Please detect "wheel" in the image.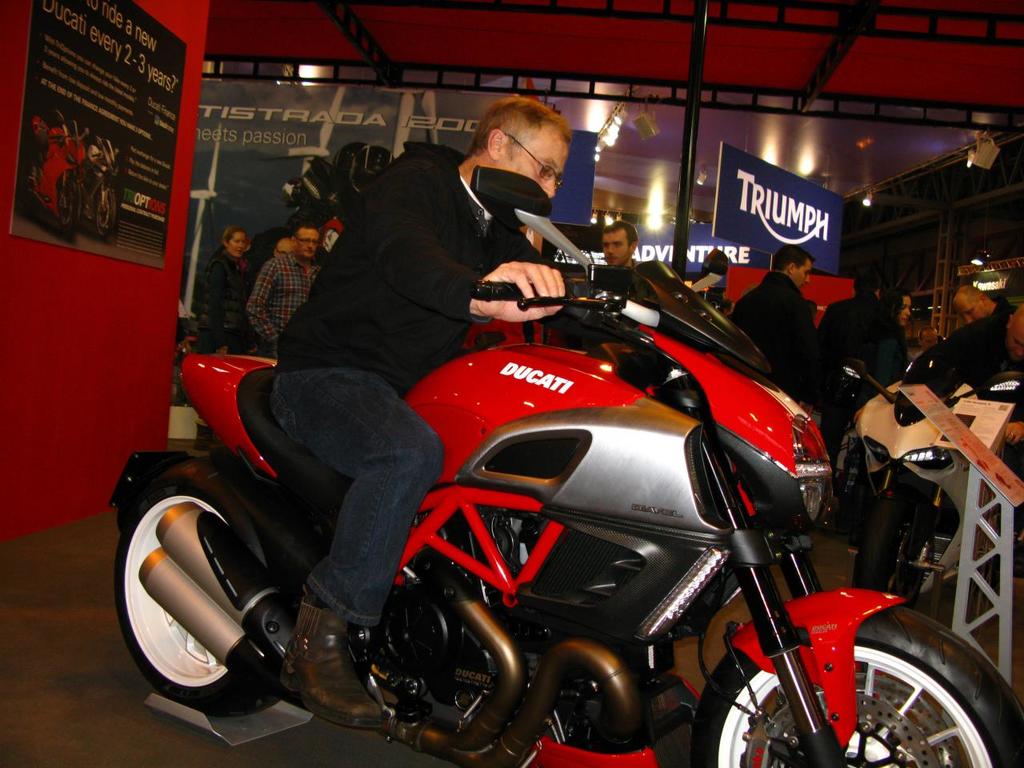
detection(110, 461, 295, 714).
